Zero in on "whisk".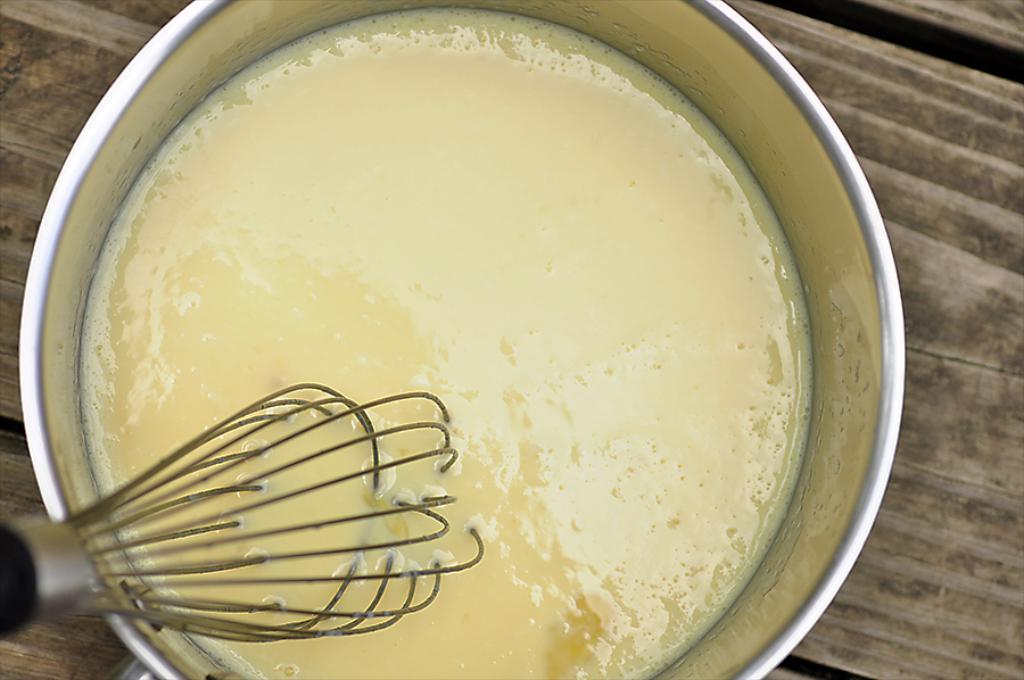
Zeroed in: <bbox>0, 373, 484, 653</bbox>.
